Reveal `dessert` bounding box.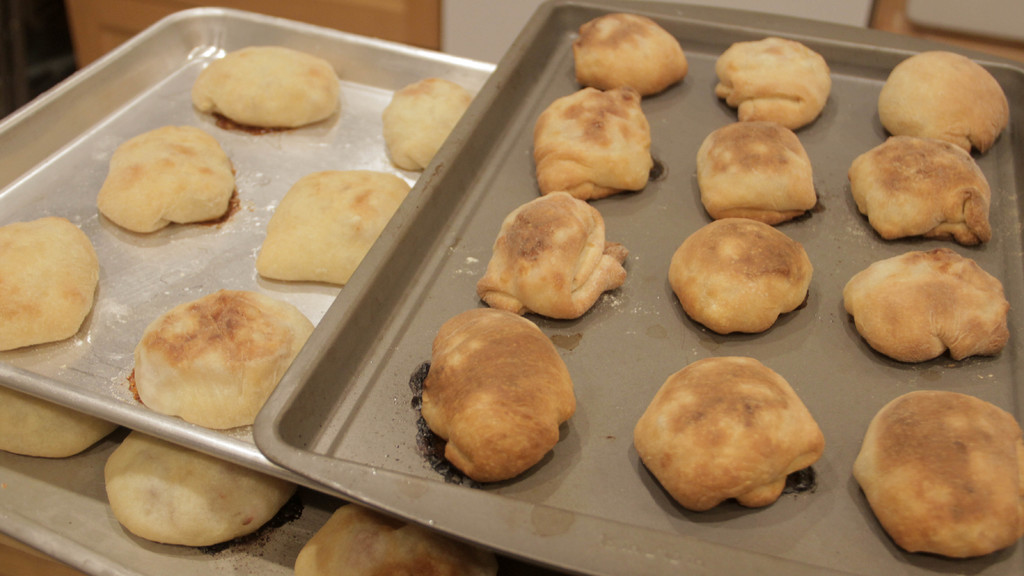
Revealed: [844, 392, 1014, 558].
